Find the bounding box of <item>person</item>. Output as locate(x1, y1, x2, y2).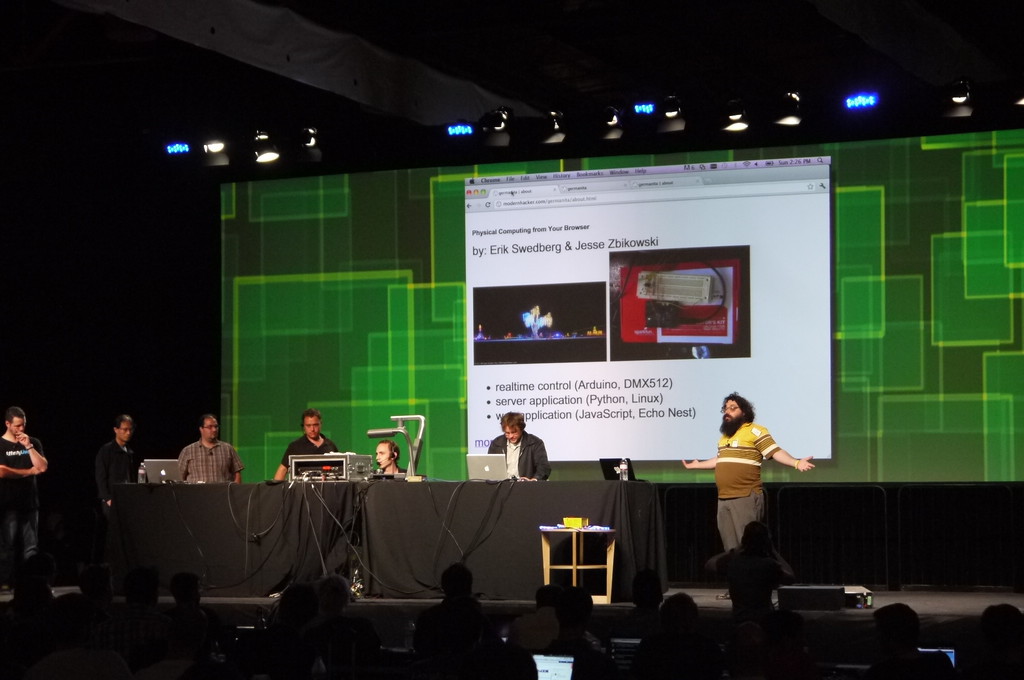
locate(700, 519, 783, 622).
